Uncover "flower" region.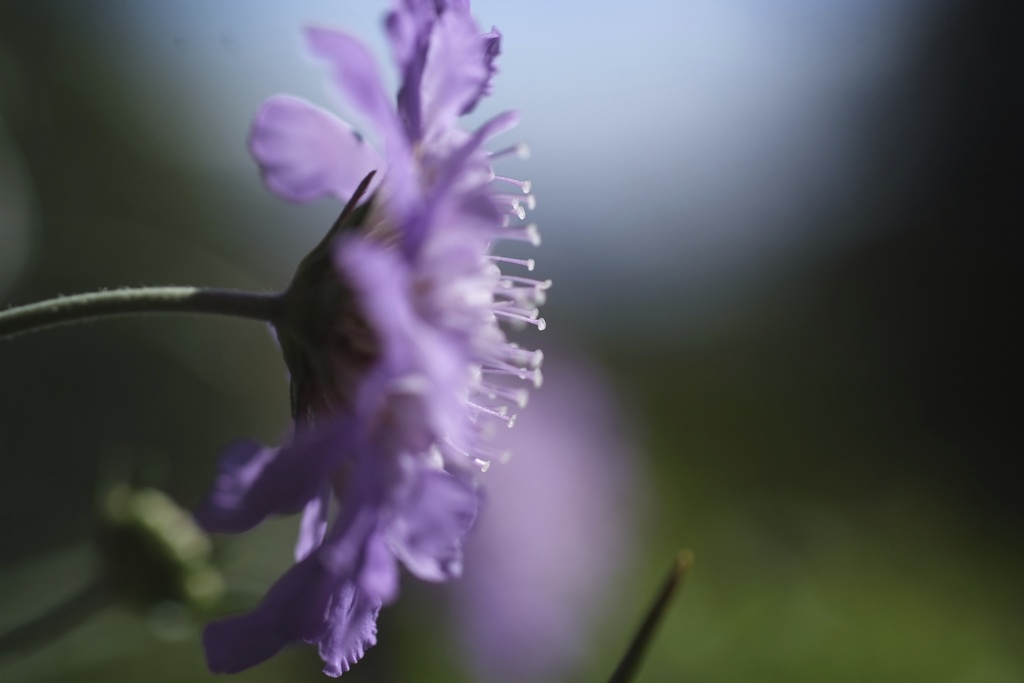
Uncovered: bbox=(228, 6, 556, 634).
